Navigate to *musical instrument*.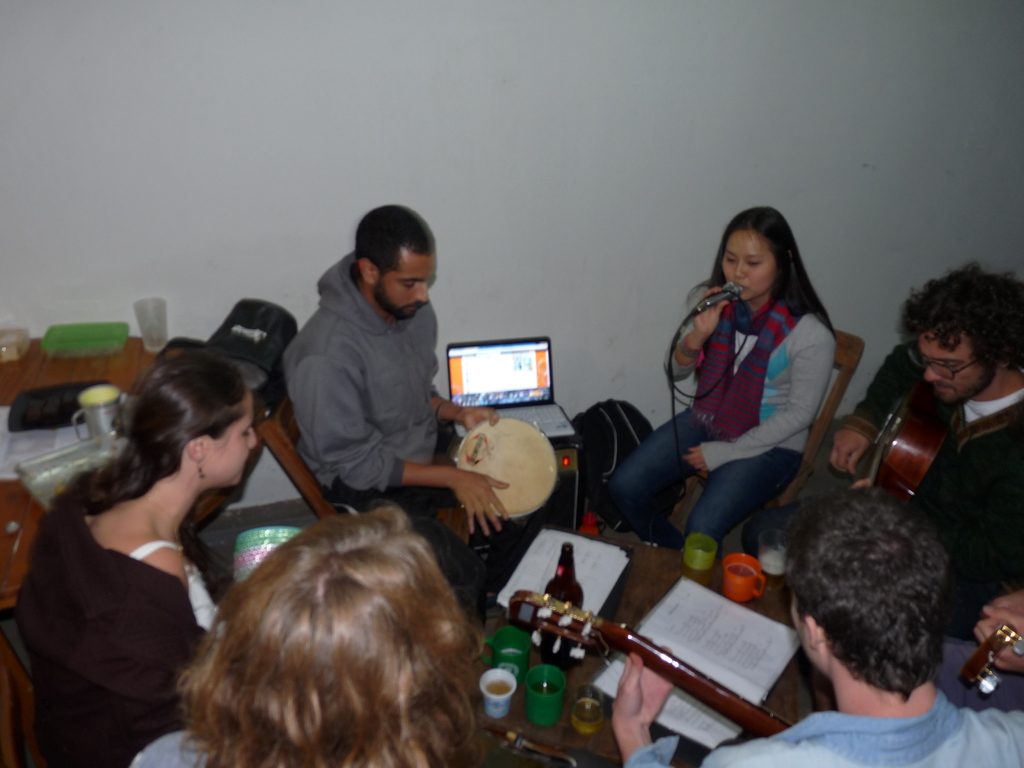
Navigation target: 474, 422, 559, 533.
